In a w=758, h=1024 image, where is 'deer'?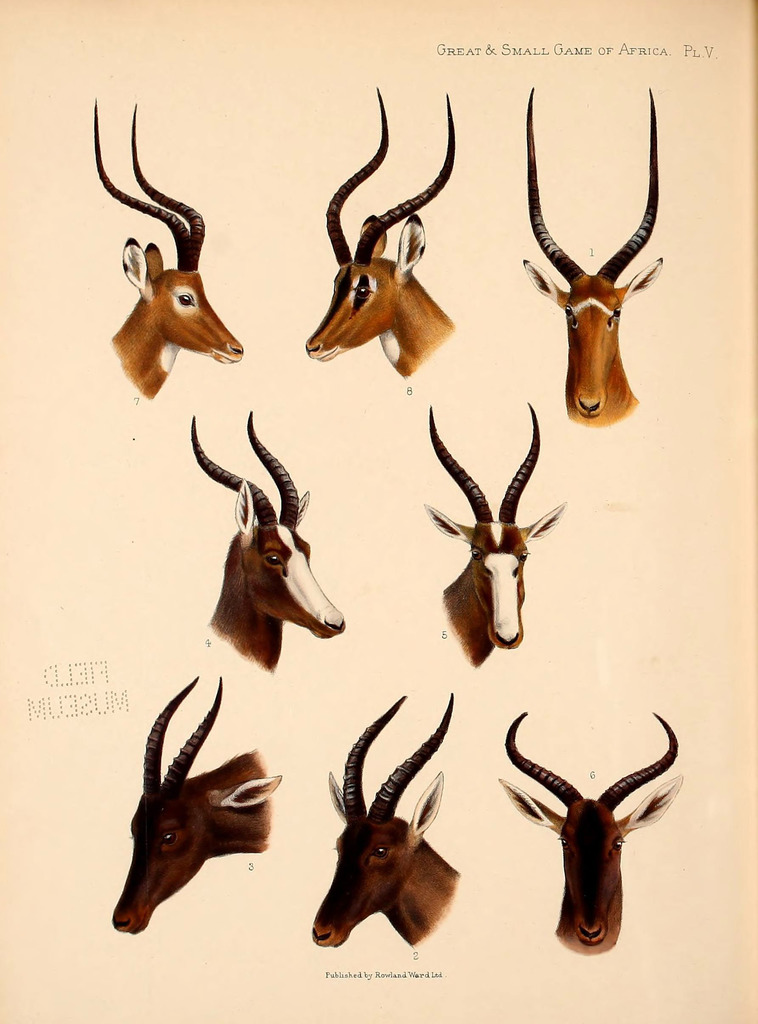
[left=429, top=397, right=566, bottom=660].
